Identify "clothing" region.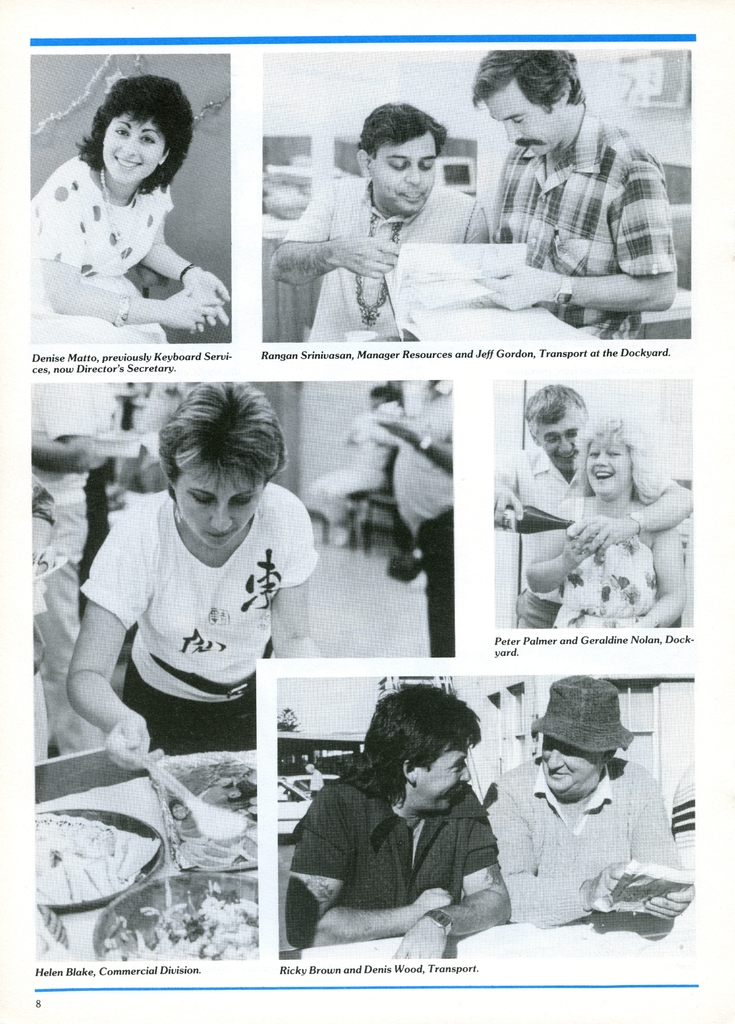
Region: x1=311, y1=410, x2=405, y2=518.
